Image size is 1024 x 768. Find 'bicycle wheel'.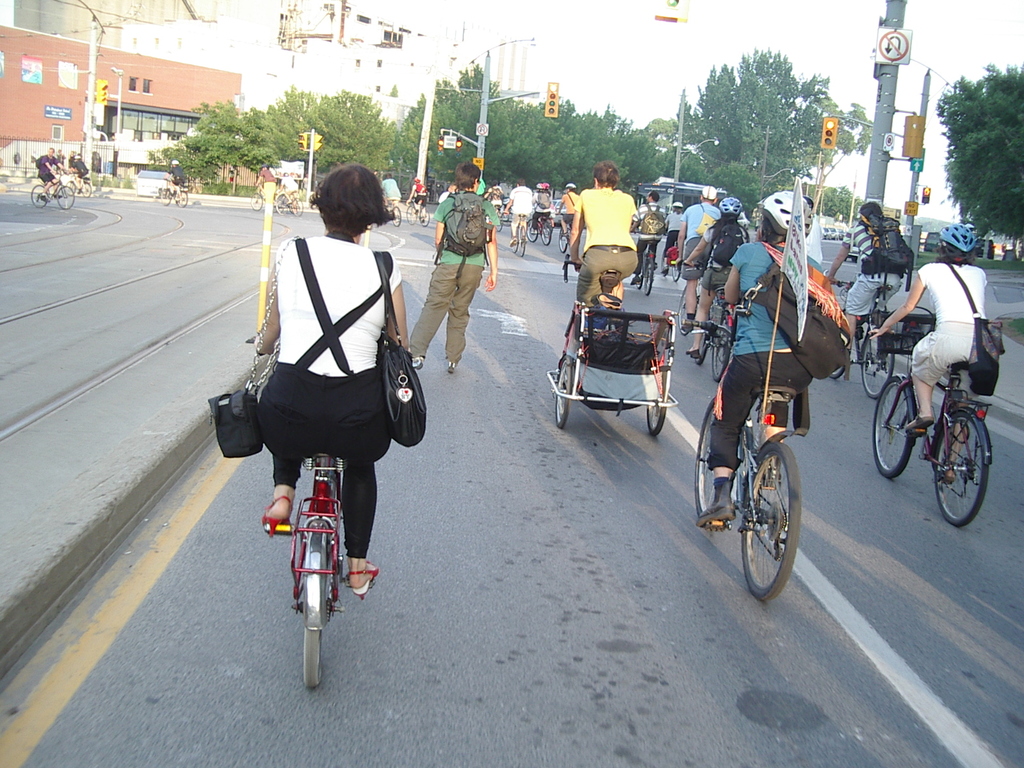
BBox(54, 188, 74, 208).
